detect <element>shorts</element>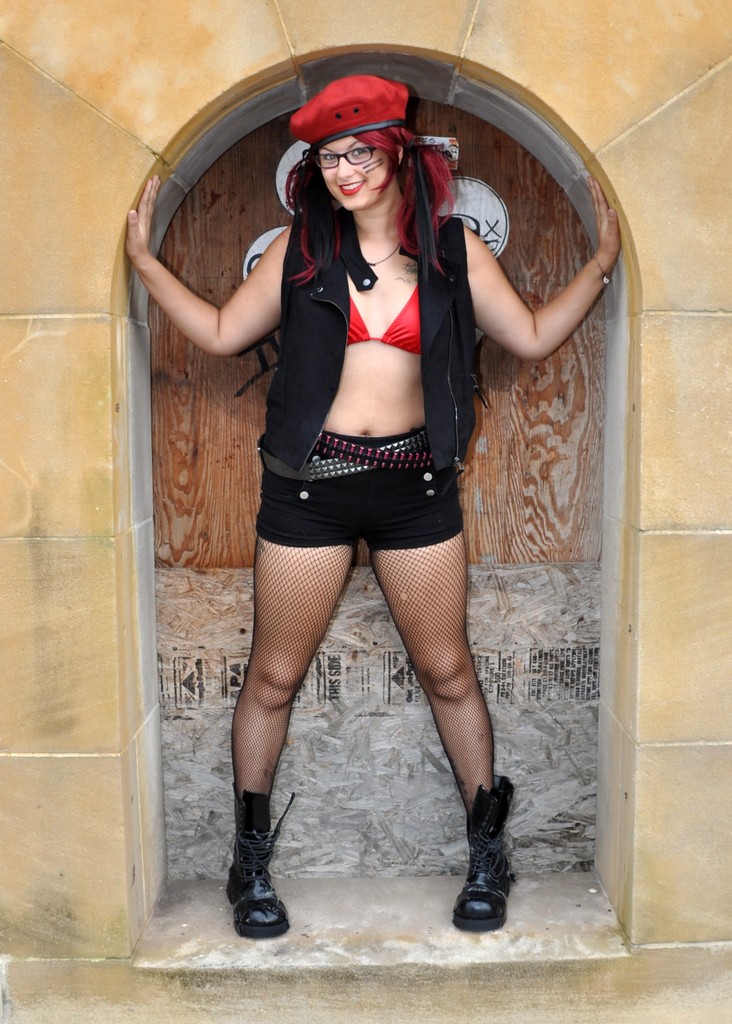
bbox=[252, 429, 472, 555]
